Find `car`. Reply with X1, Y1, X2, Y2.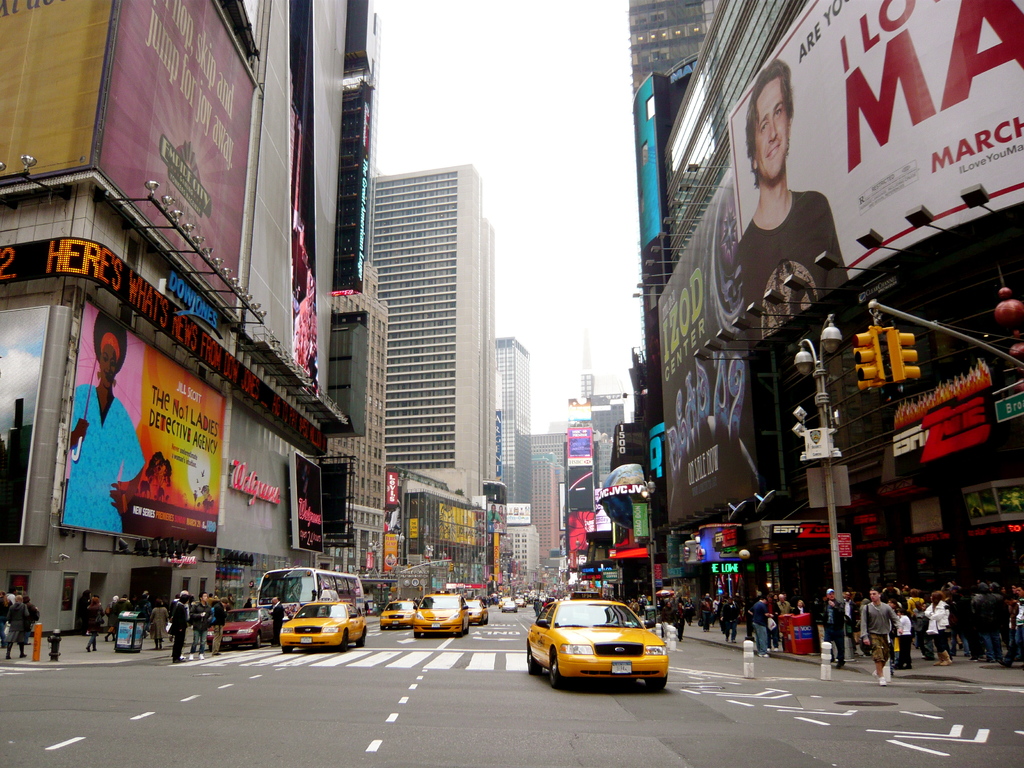
379, 602, 416, 626.
